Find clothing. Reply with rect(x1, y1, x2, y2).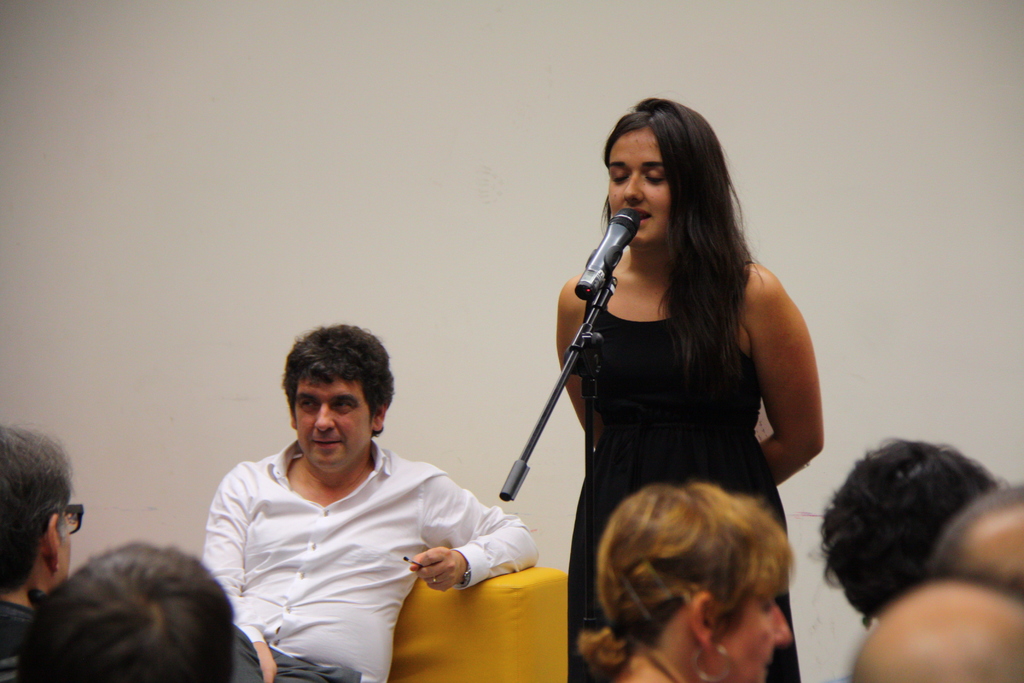
rect(202, 440, 537, 682).
